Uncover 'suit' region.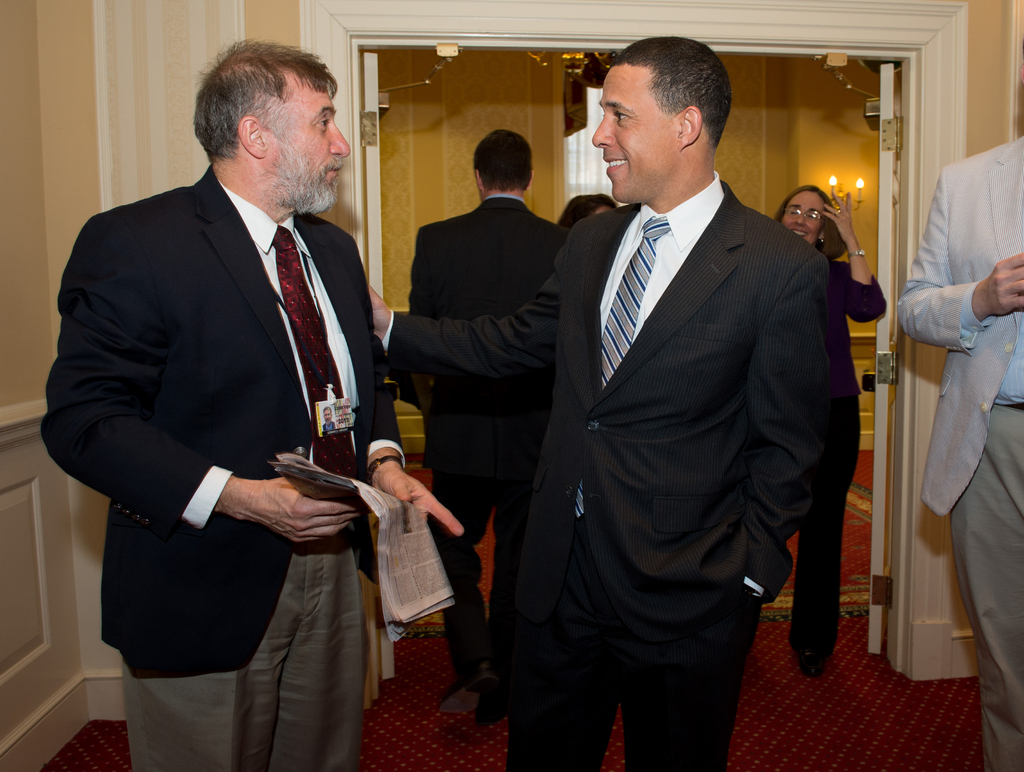
Uncovered: locate(900, 130, 1023, 771).
